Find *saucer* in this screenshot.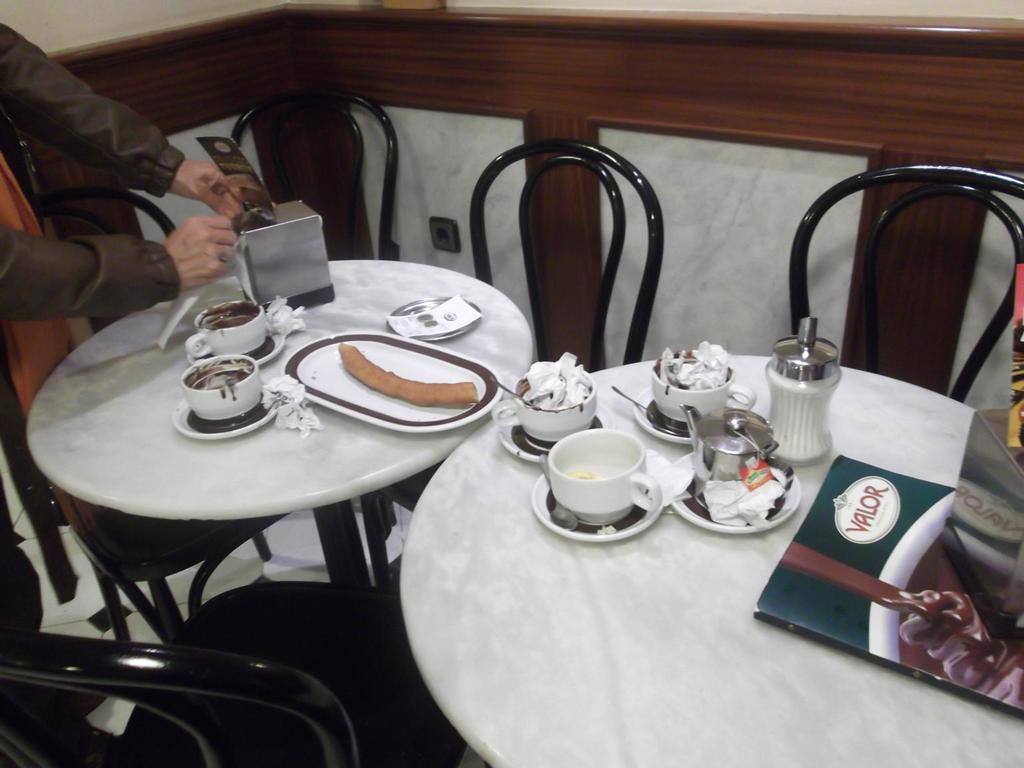
The bounding box for *saucer* is <bbox>185, 325, 287, 366</bbox>.
